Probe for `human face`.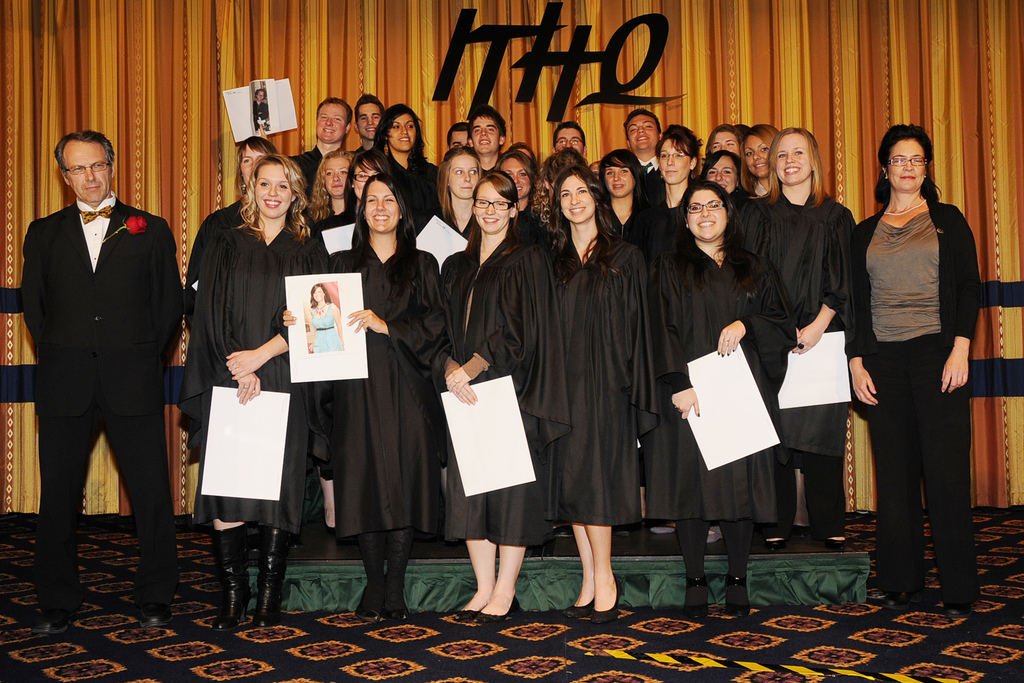
Probe result: {"x1": 742, "y1": 134, "x2": 769, "y2": 174}.
